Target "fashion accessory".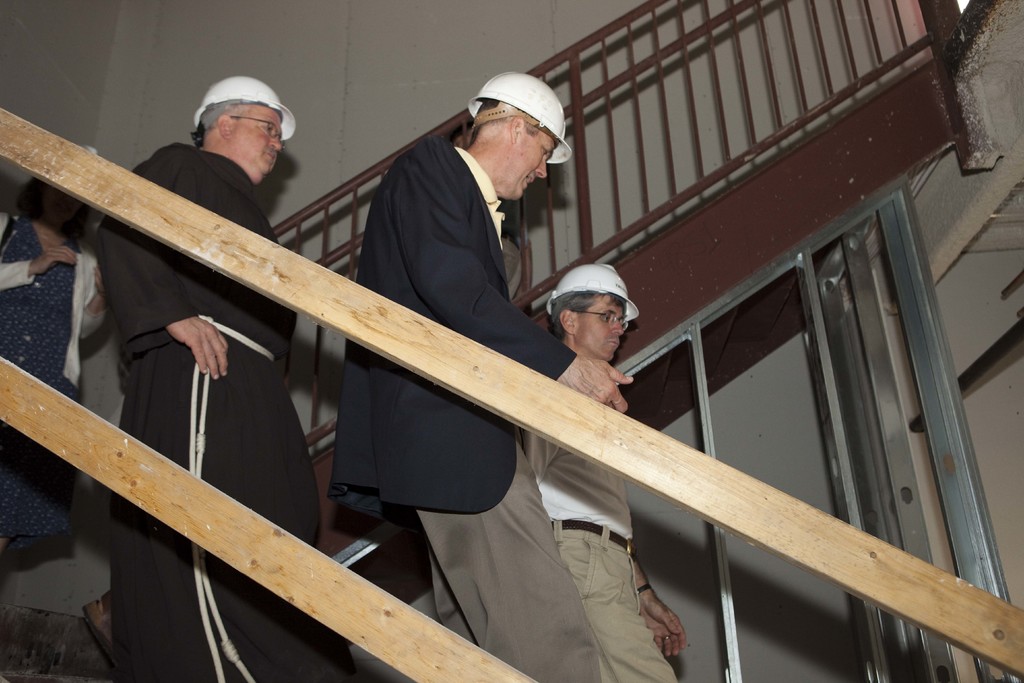
Target region: pyautogui.locateOnScreen(552, 522, 631, 556).
